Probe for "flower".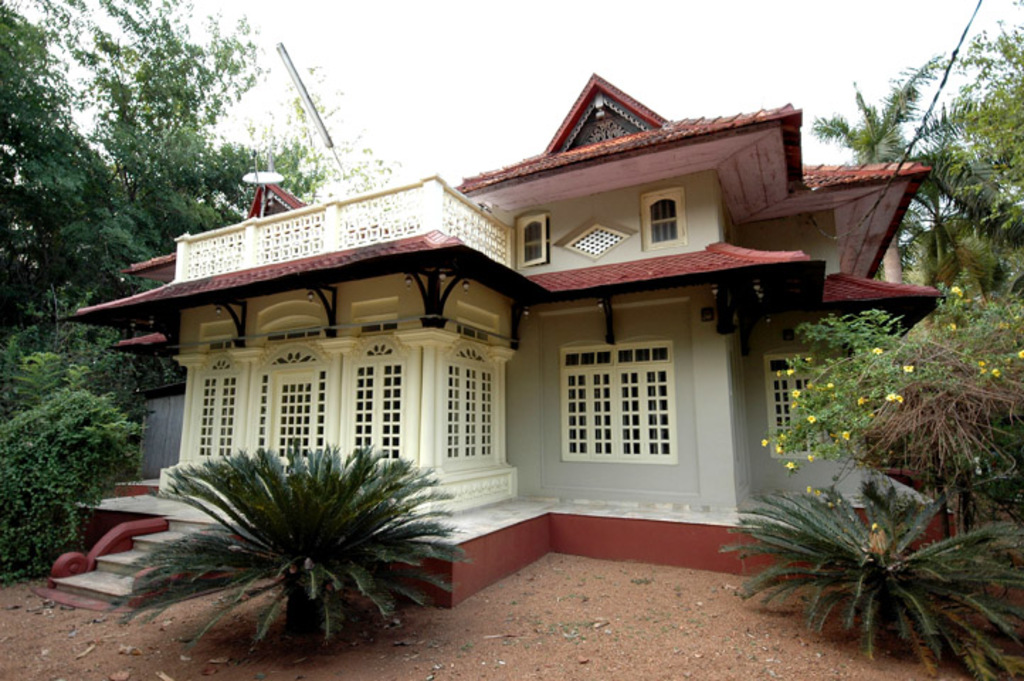
Probe result: <region>885, 389, 901, 402</region>.
